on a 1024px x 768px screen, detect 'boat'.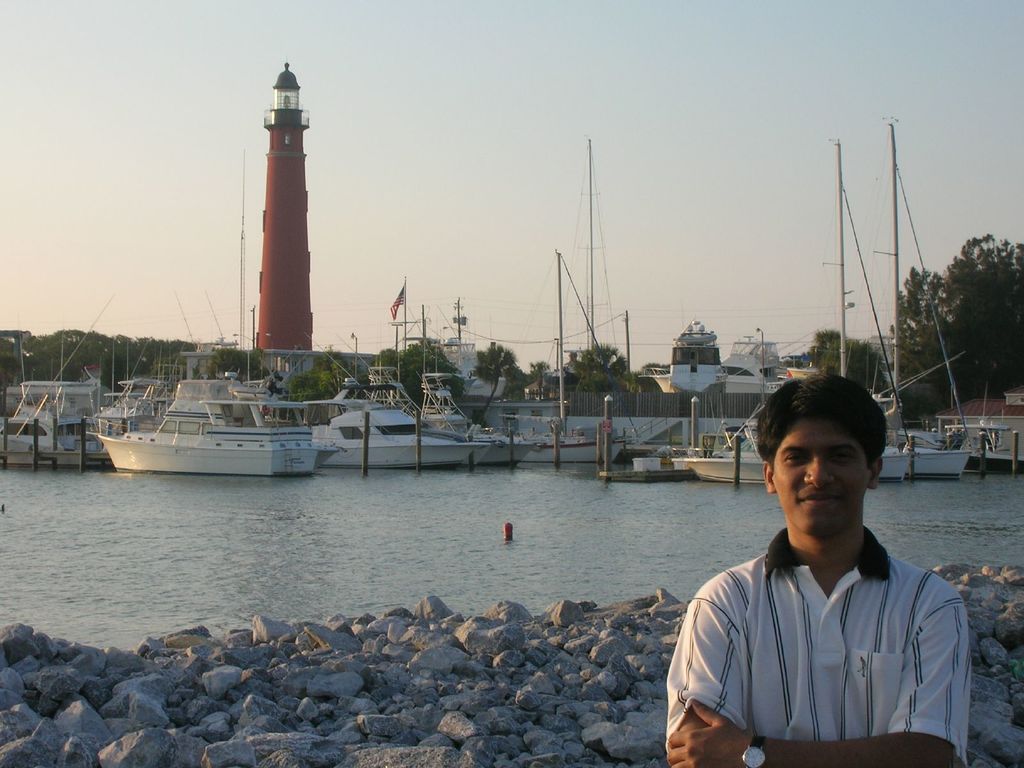
(x1=690, y1=446, x2=767, y2=483).
